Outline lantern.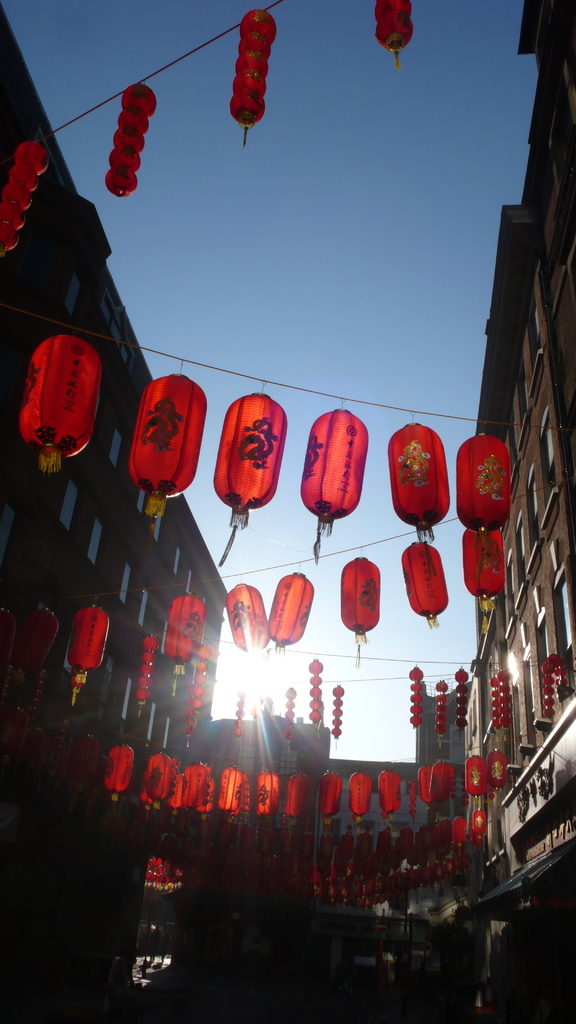
Outline: [x1=259, y1=772, x2=271, y2=818].
